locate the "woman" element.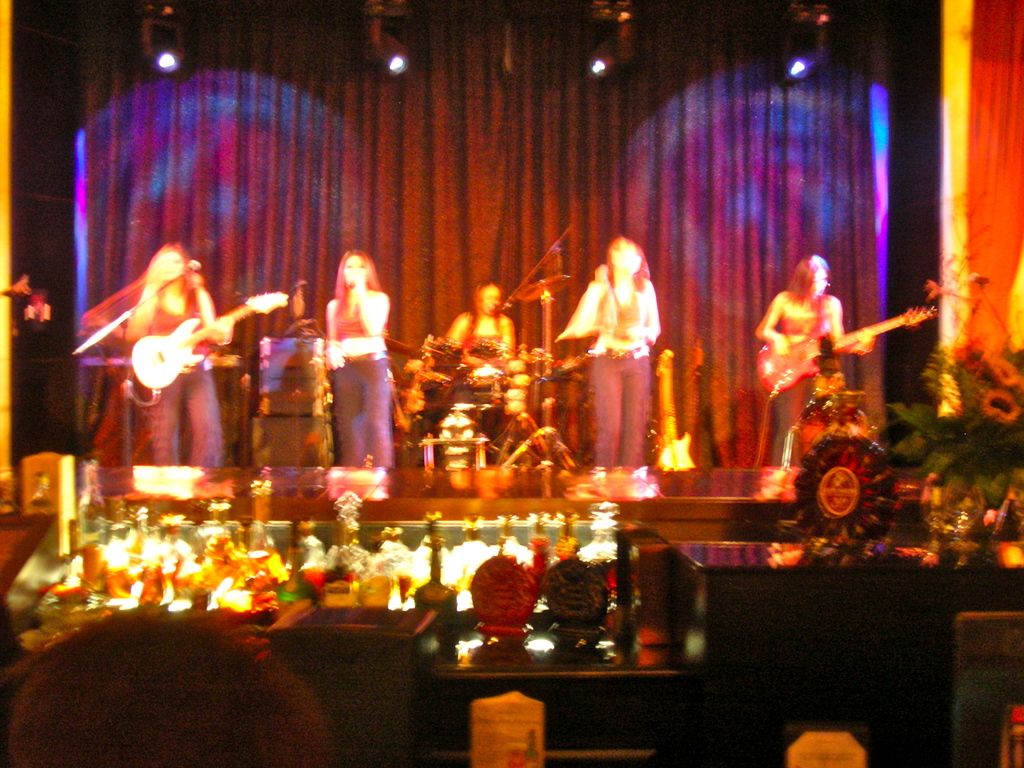
Element bbox: x1=303, y1=230, x2=396, y2=462.
